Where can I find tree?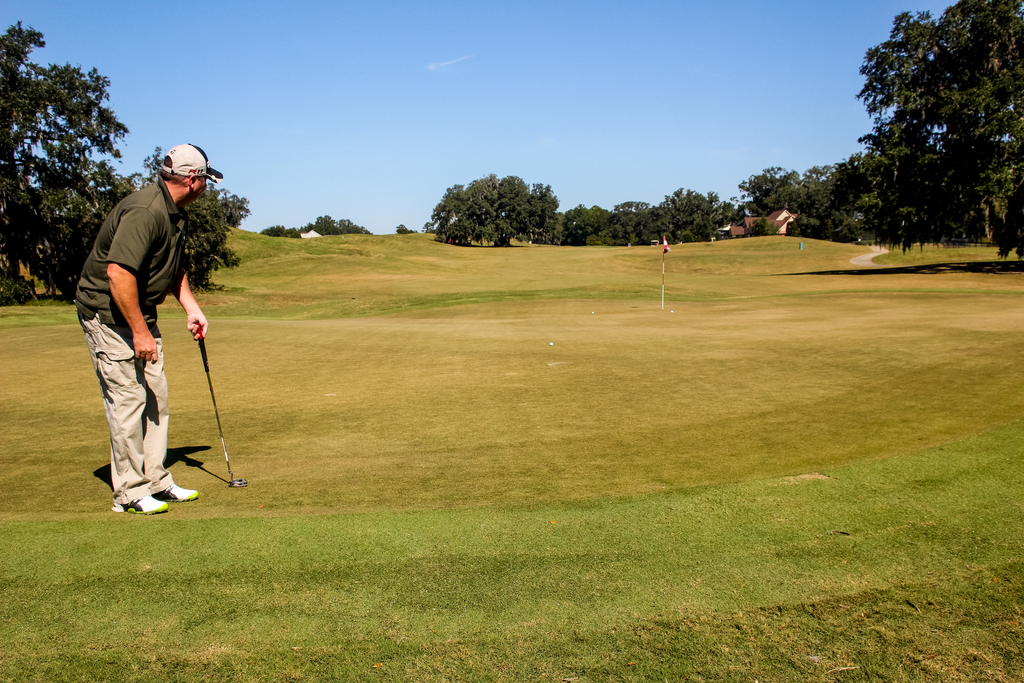
You can find it at Rect(425, 172, 564, 247).
